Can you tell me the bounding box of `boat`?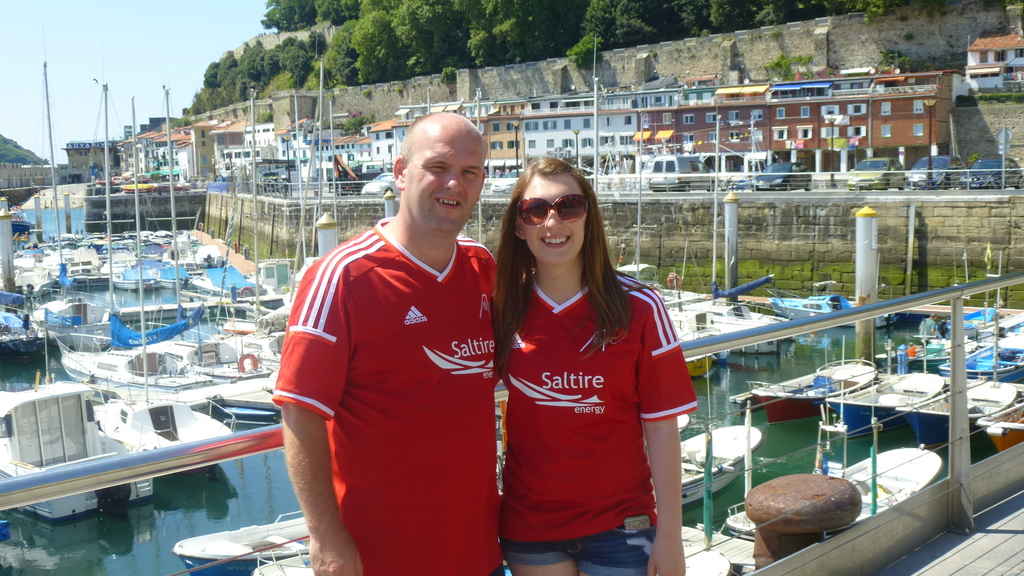
47,63,116,356.
